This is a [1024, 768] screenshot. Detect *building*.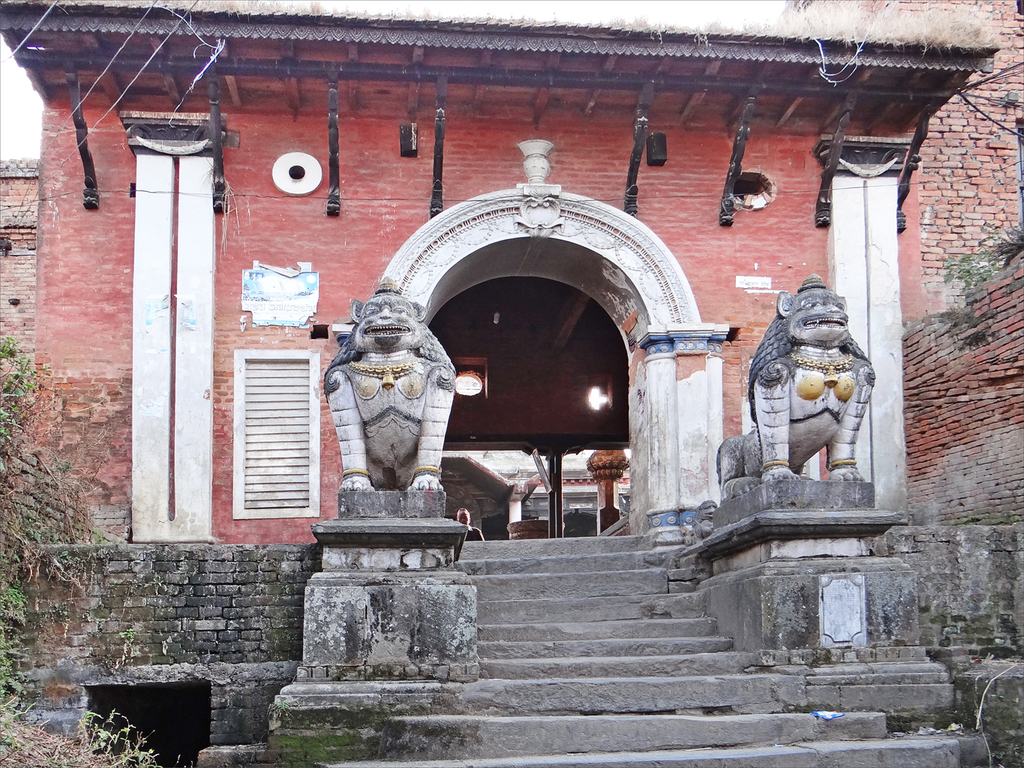
region(0, 0, 1023, 539).
